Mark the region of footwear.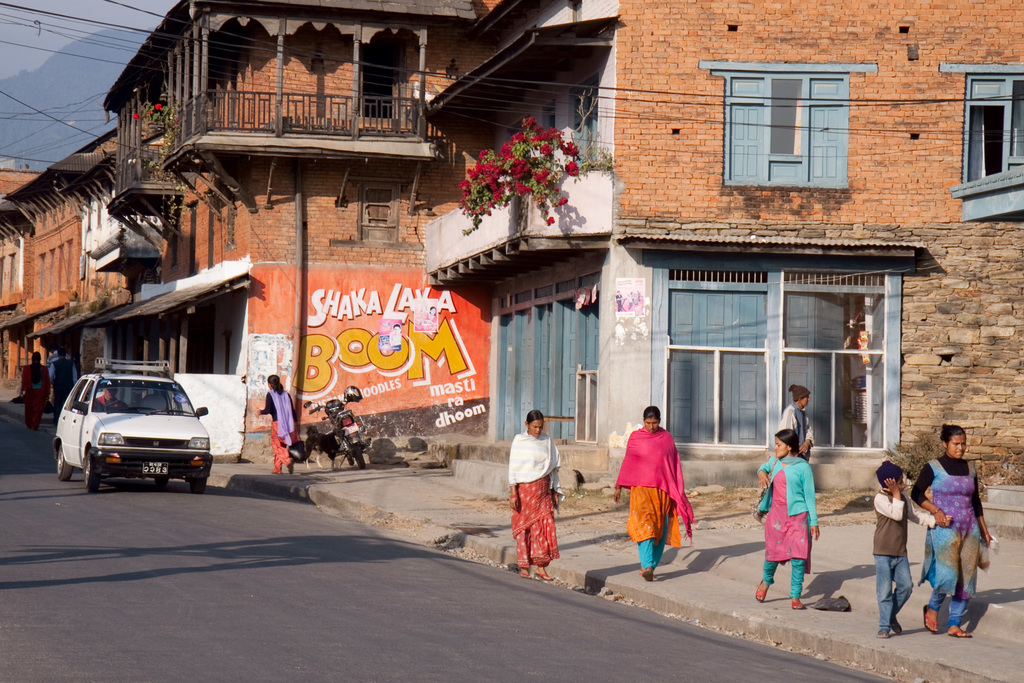
Region: 641:570:650:583.
